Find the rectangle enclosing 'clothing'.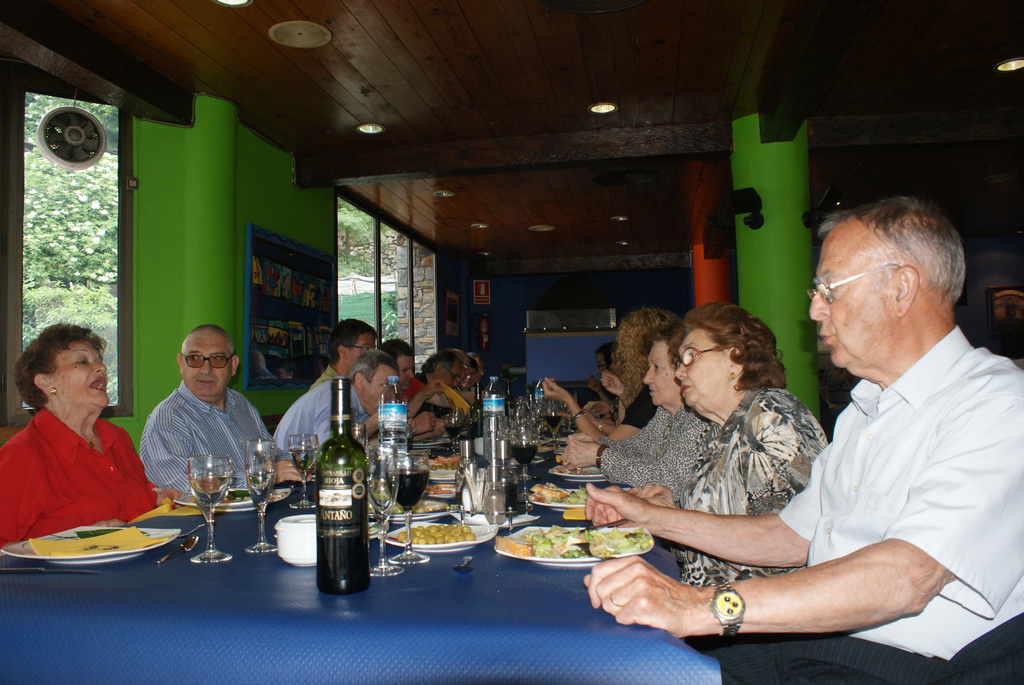
[left=723, top=313, right=1023, bottom=684].
